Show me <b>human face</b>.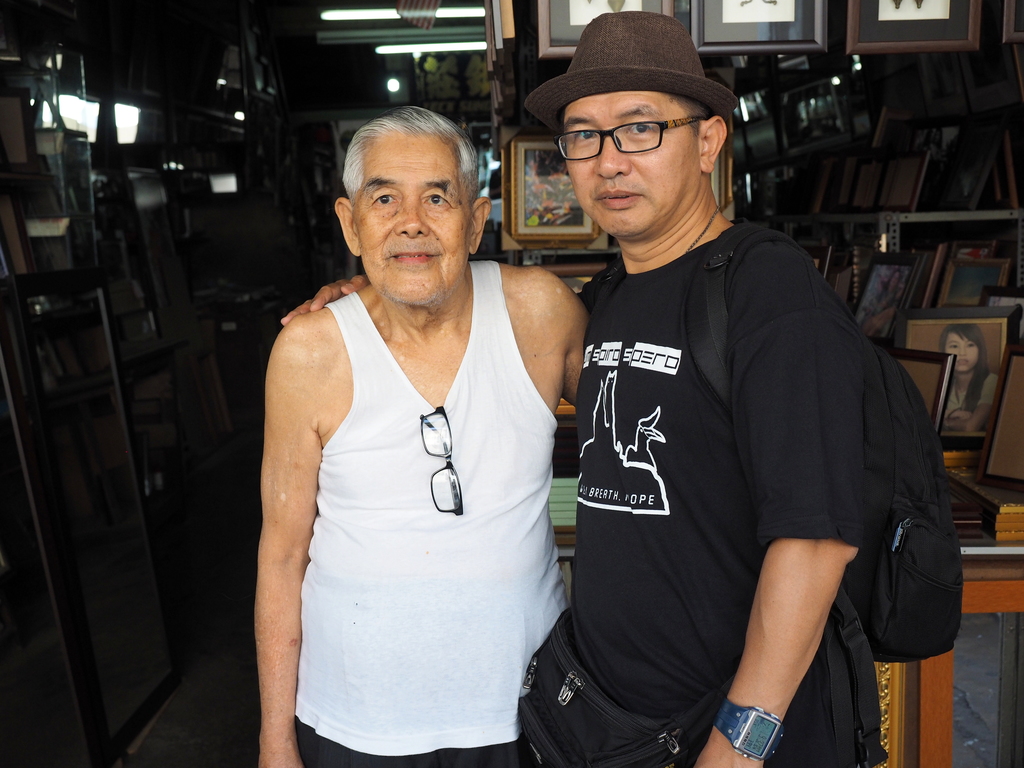
<b>human face</b> is here: <bbox>348, 140, 470, 301</bbox>.
